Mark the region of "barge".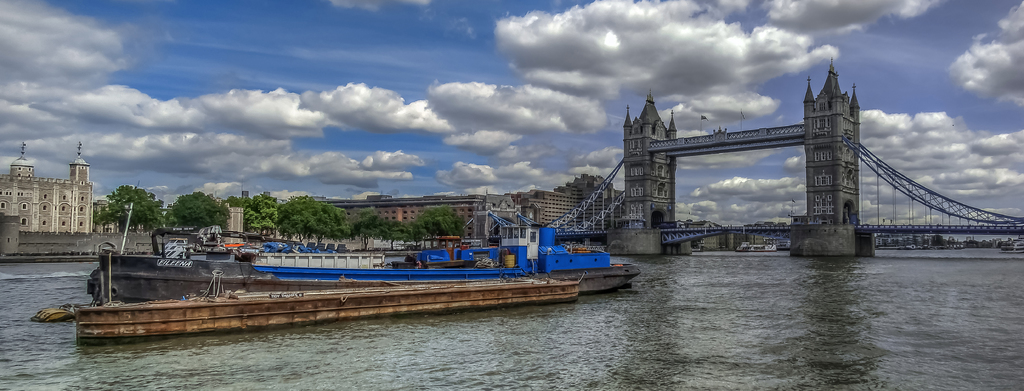
Region: crop(74, 276, 578, 340).
